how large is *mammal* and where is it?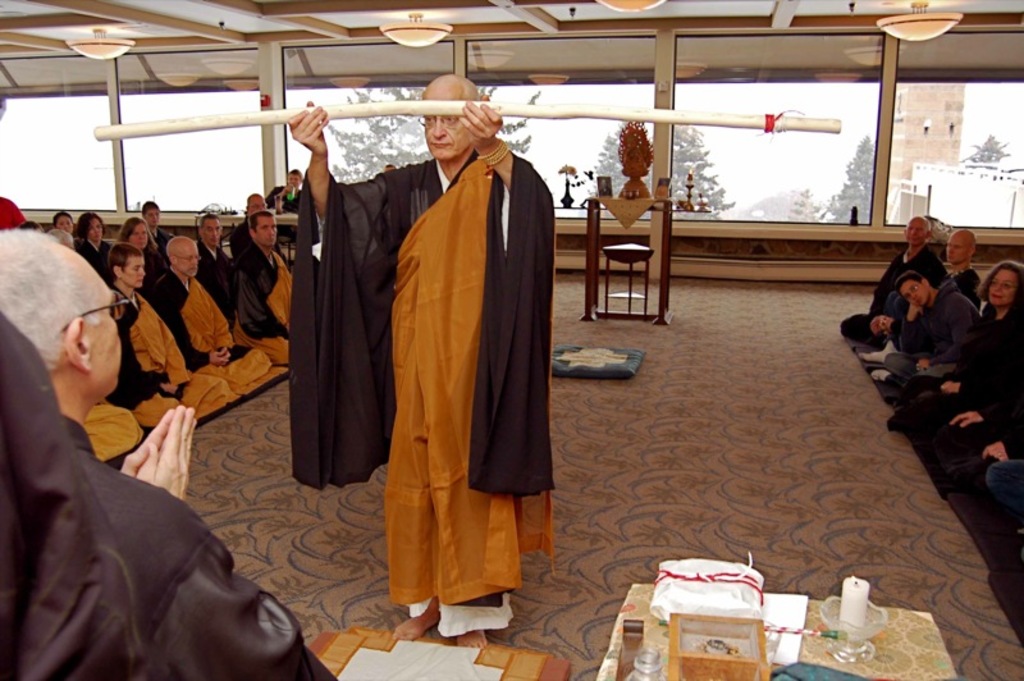
Bounding box: rect(142, 202, 163, 246).
